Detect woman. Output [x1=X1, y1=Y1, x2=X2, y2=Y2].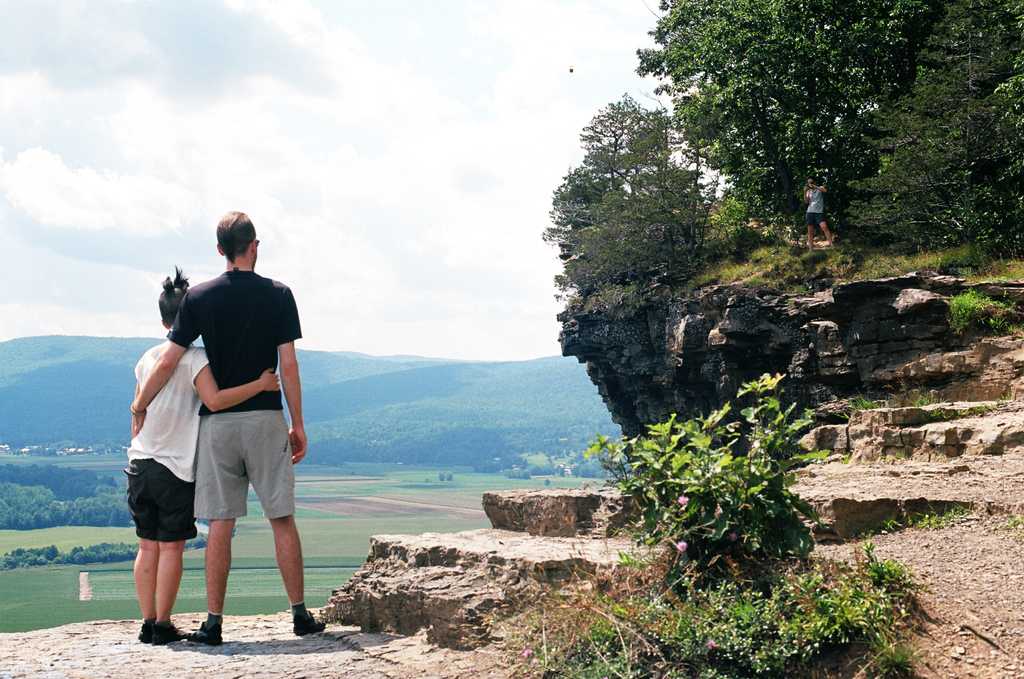
[x1=106, y1=219, x2=336, y2=618].
